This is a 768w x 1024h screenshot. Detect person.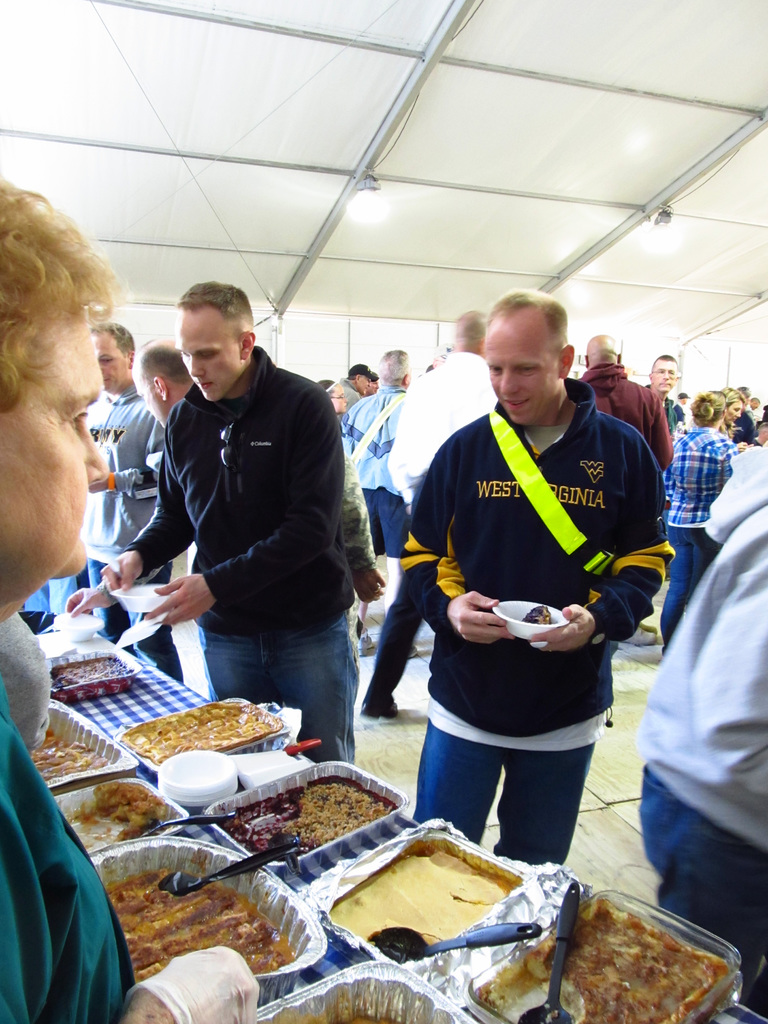
region(717, 388, 749, 426).
